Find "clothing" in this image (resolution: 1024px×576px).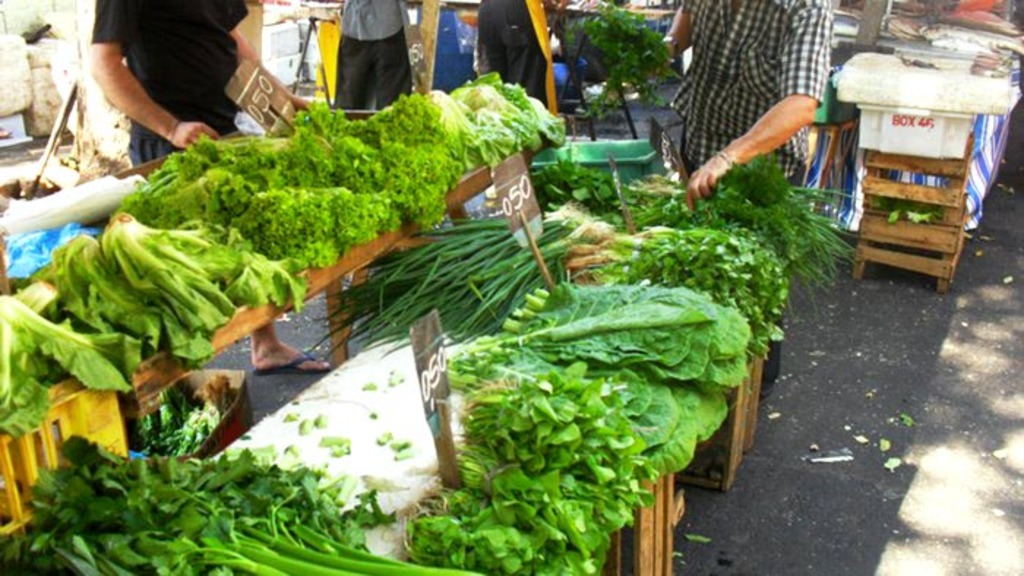
box=[331, 0, 413, 111].
